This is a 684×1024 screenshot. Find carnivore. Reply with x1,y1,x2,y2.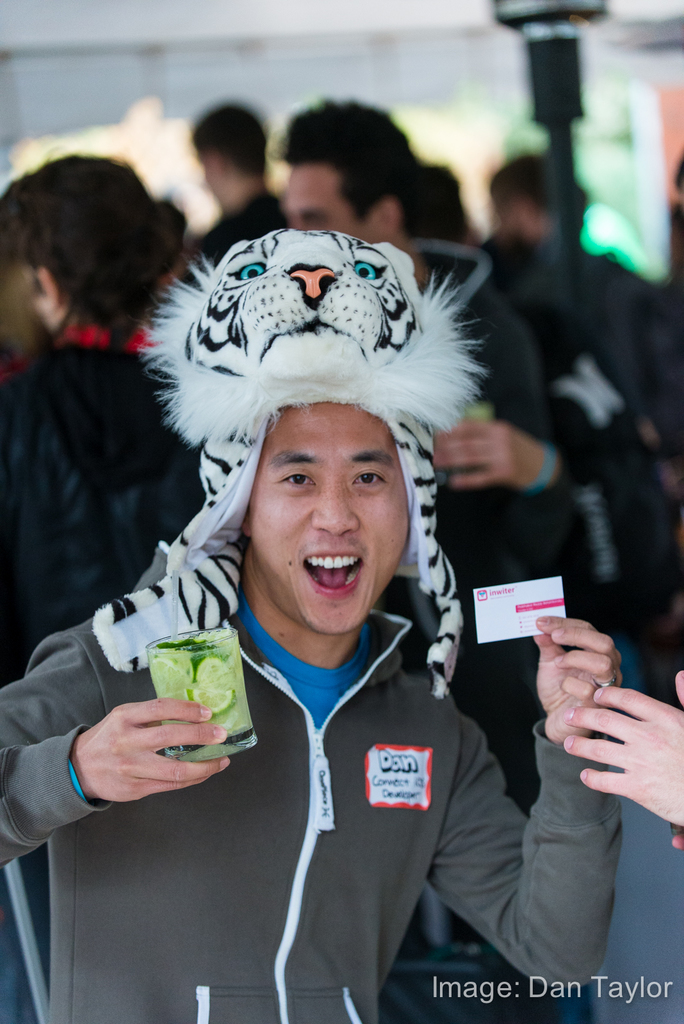
90,227,489,707.
